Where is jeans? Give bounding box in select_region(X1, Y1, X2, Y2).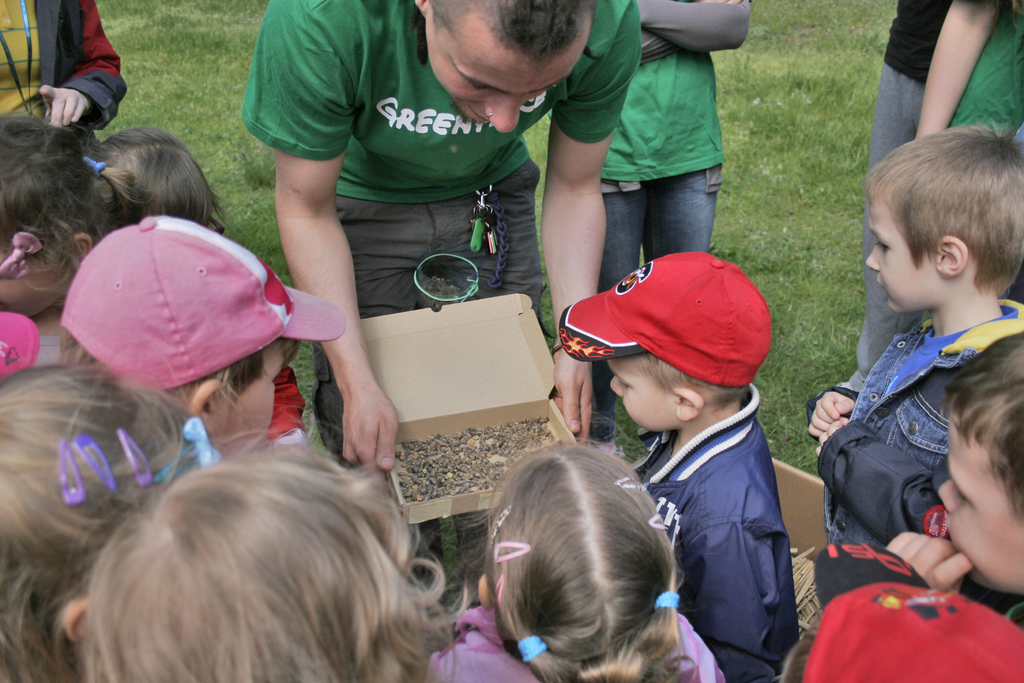
select_region(598, 152, 743, 272).
